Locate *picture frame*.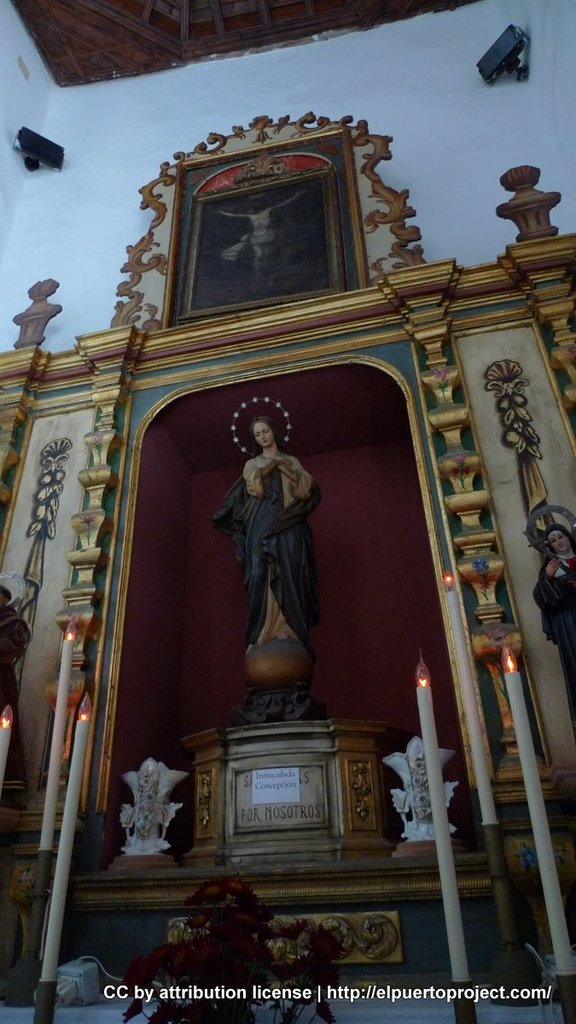
Bounding box: bbox(165, 122, 376, 325).
